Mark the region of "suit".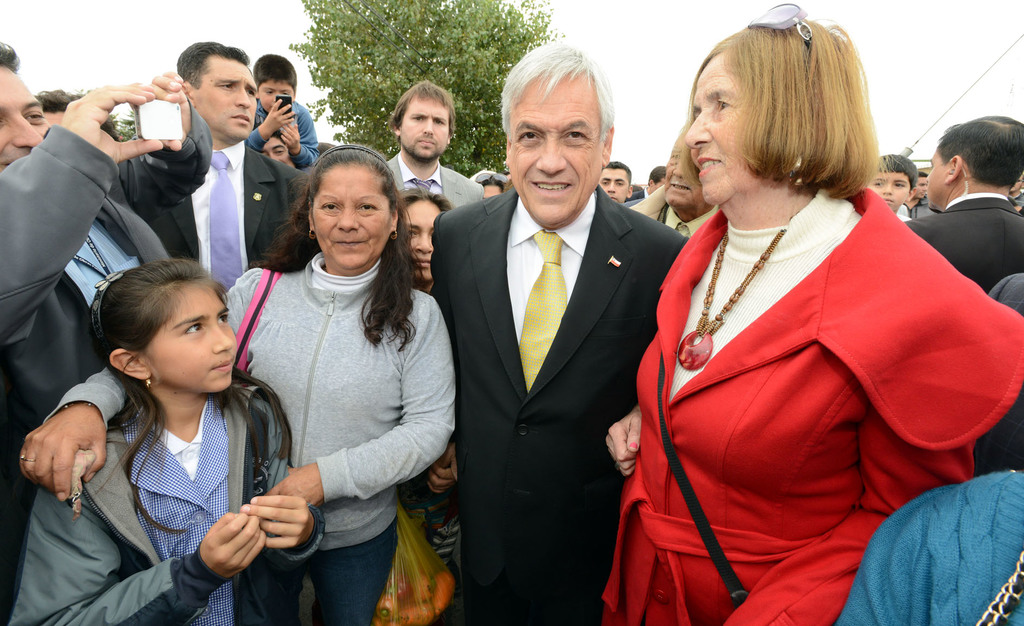
Region: pyautogui.locateOnScreen(148, 139, 308, 293).
